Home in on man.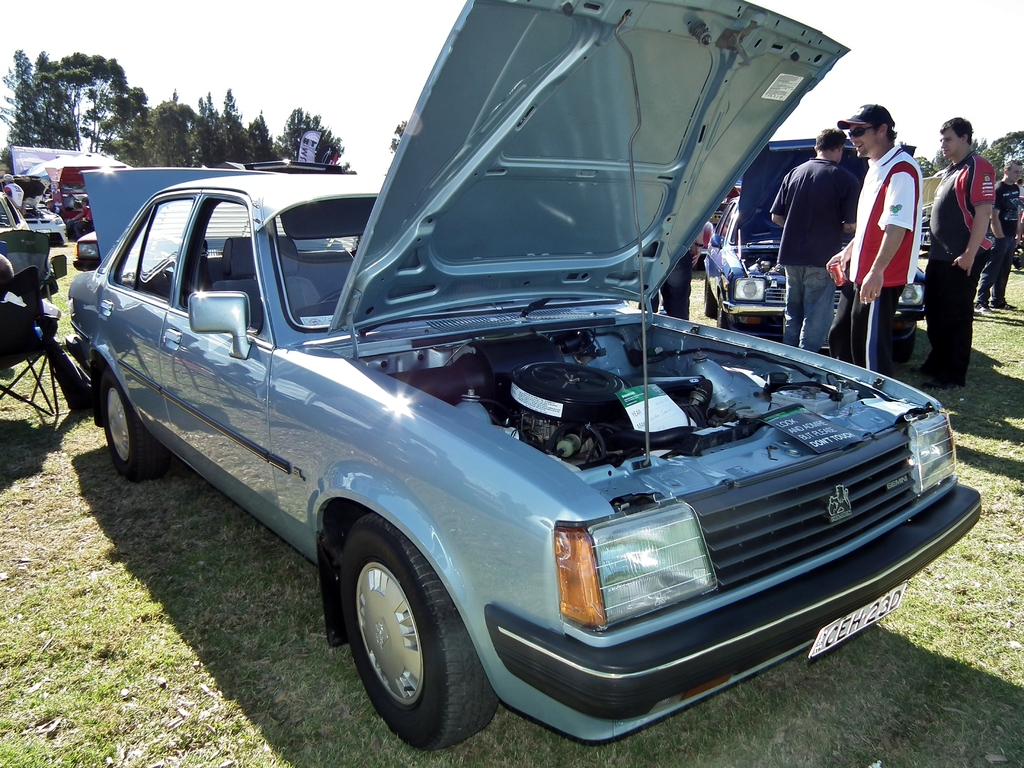
Homed in at l=769, t=123, r=860, b=364.
